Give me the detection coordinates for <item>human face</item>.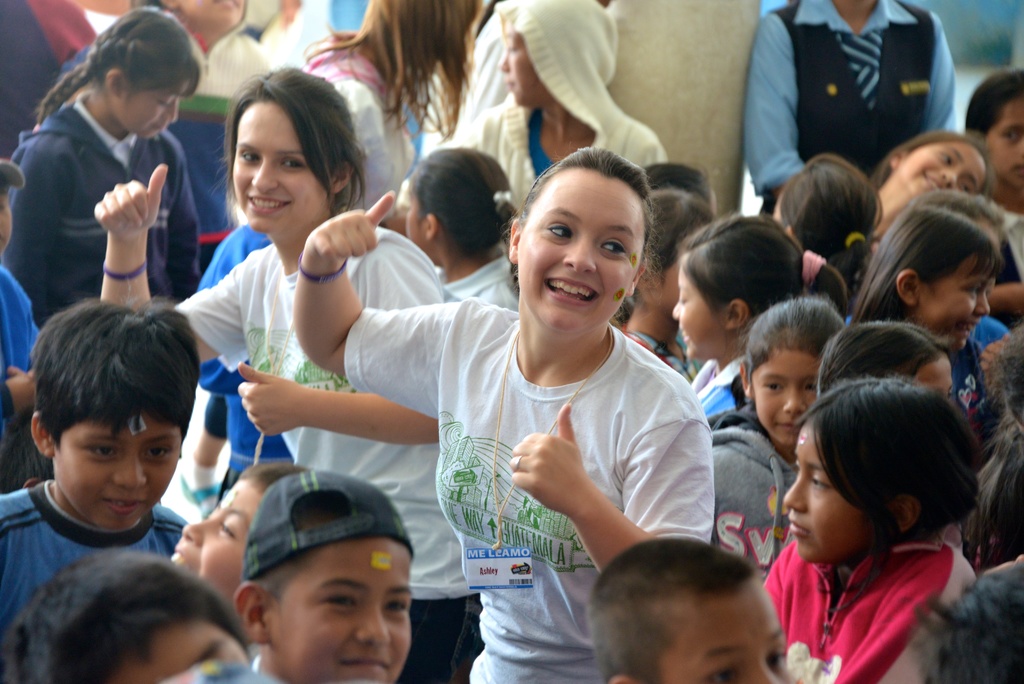
box=[58, 410, 178, 529].
